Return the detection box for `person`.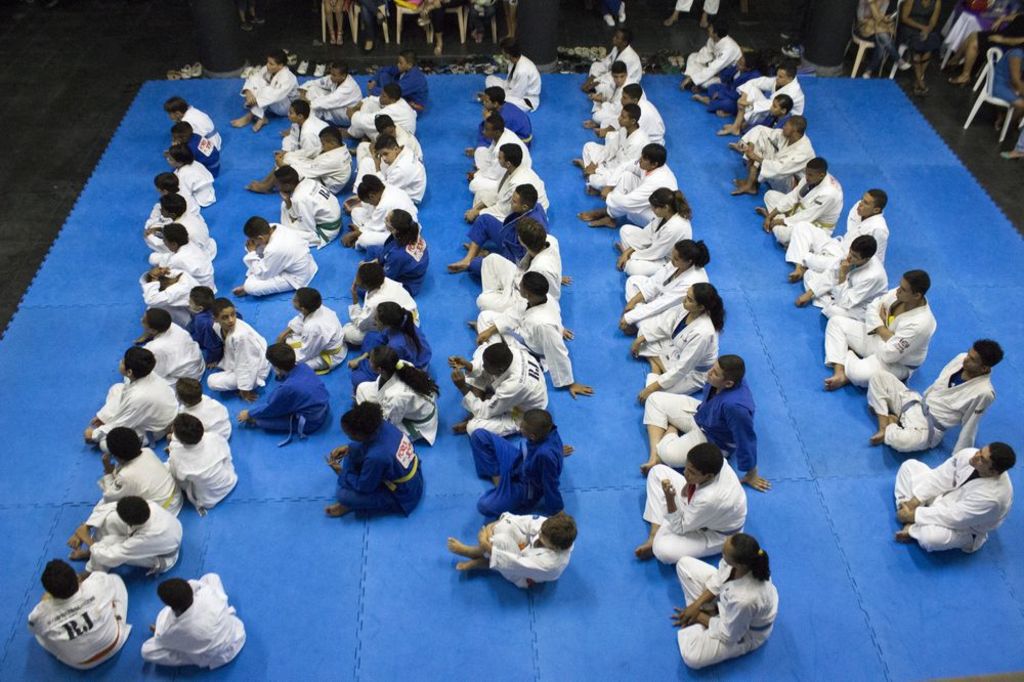
[134,264,203,338].
